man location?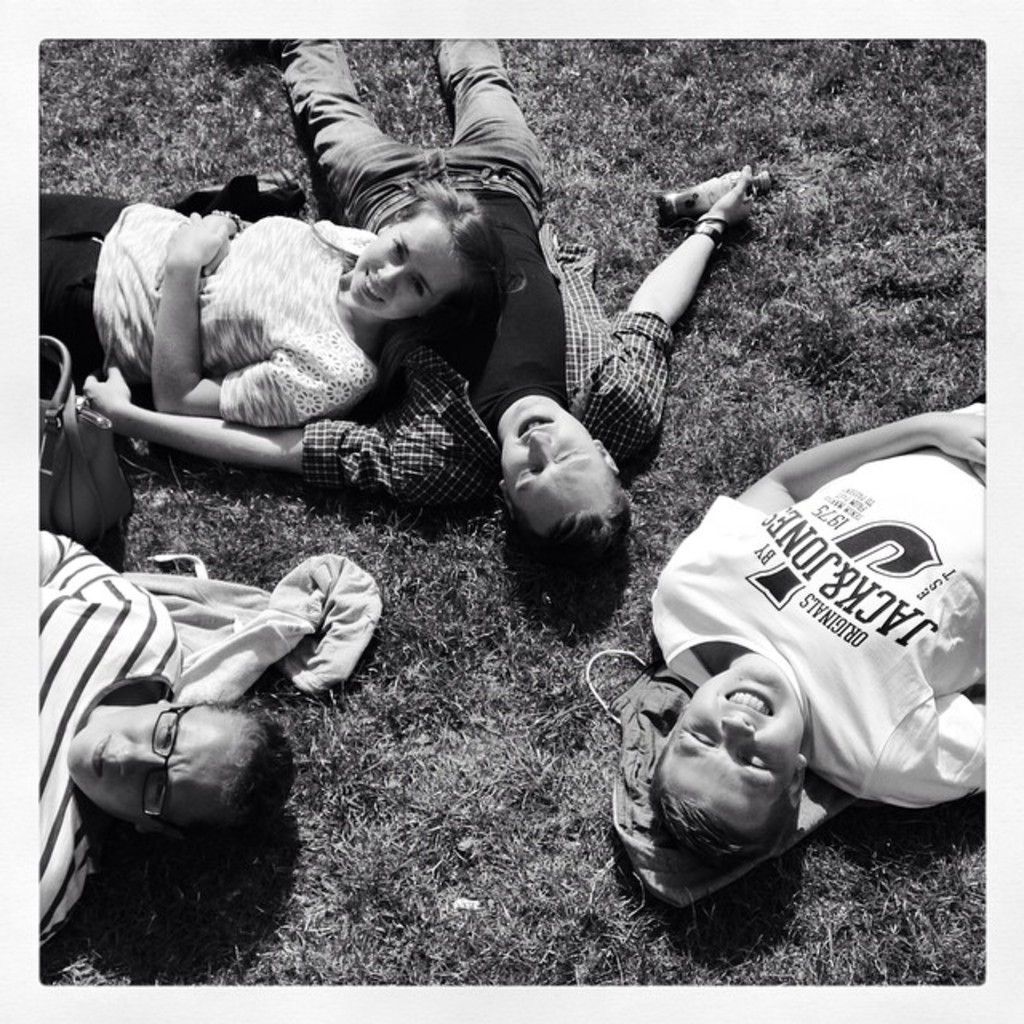
x1=82 y1=38 x2=755 y2=566
